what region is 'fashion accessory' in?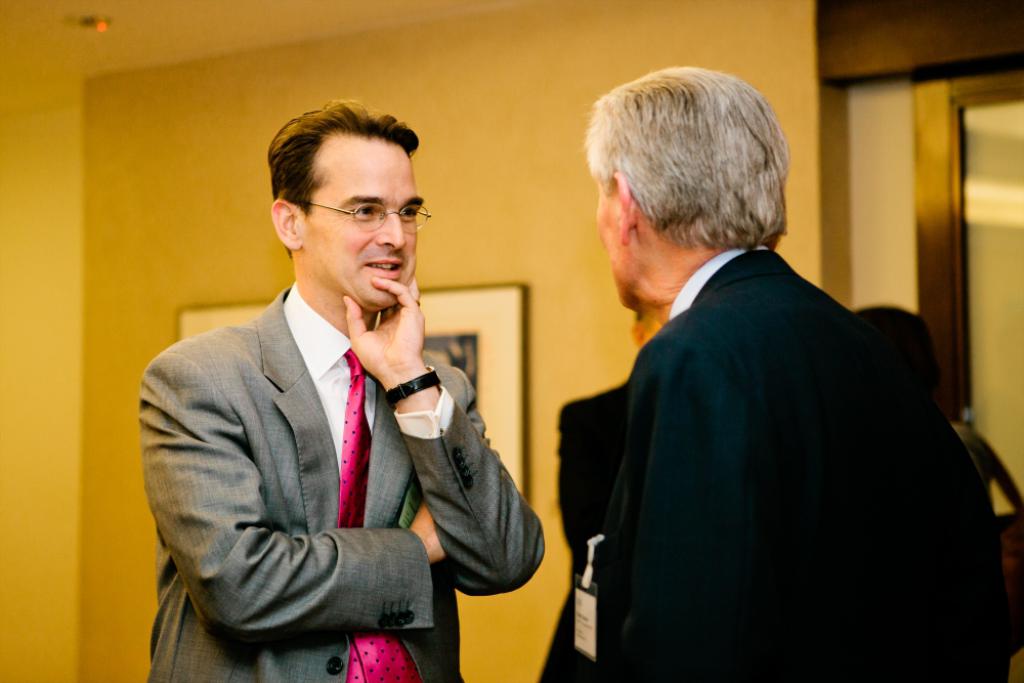
detection(332, 346, 424, 682).
